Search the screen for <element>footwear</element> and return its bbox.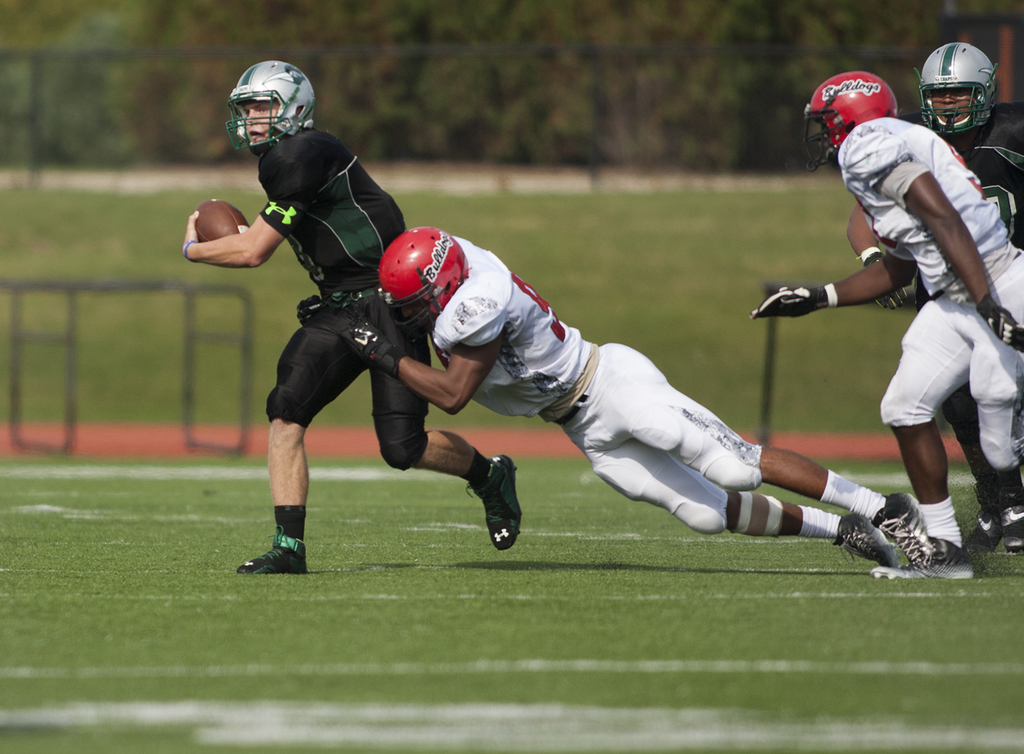
Found: (238, 513, 312, 579).
